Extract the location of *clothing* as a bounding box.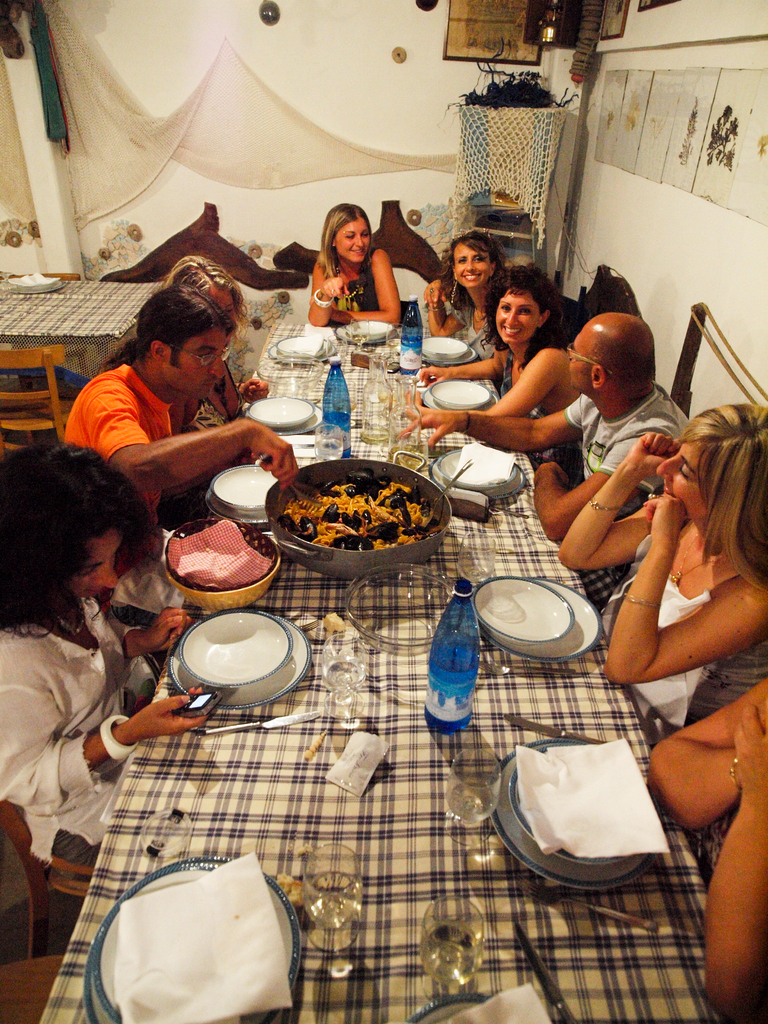
bbox=(568, 386, 684, 517).
